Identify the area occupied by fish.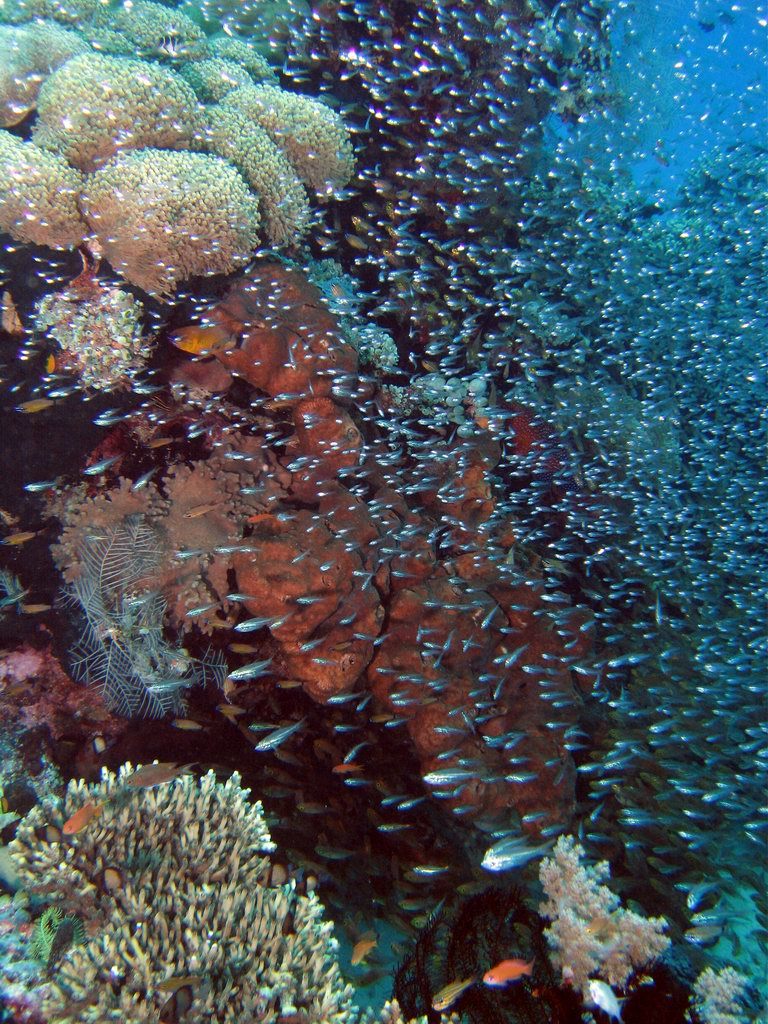
Area: [479,955,538,991].
